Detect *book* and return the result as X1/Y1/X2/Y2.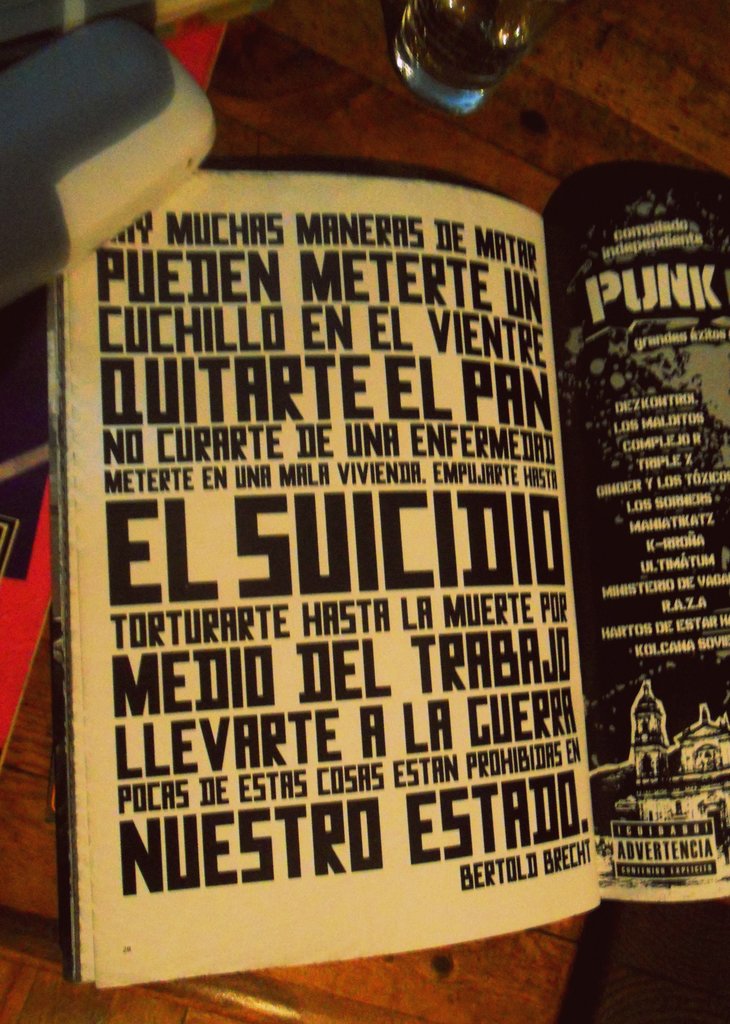
44/154/728/991.
